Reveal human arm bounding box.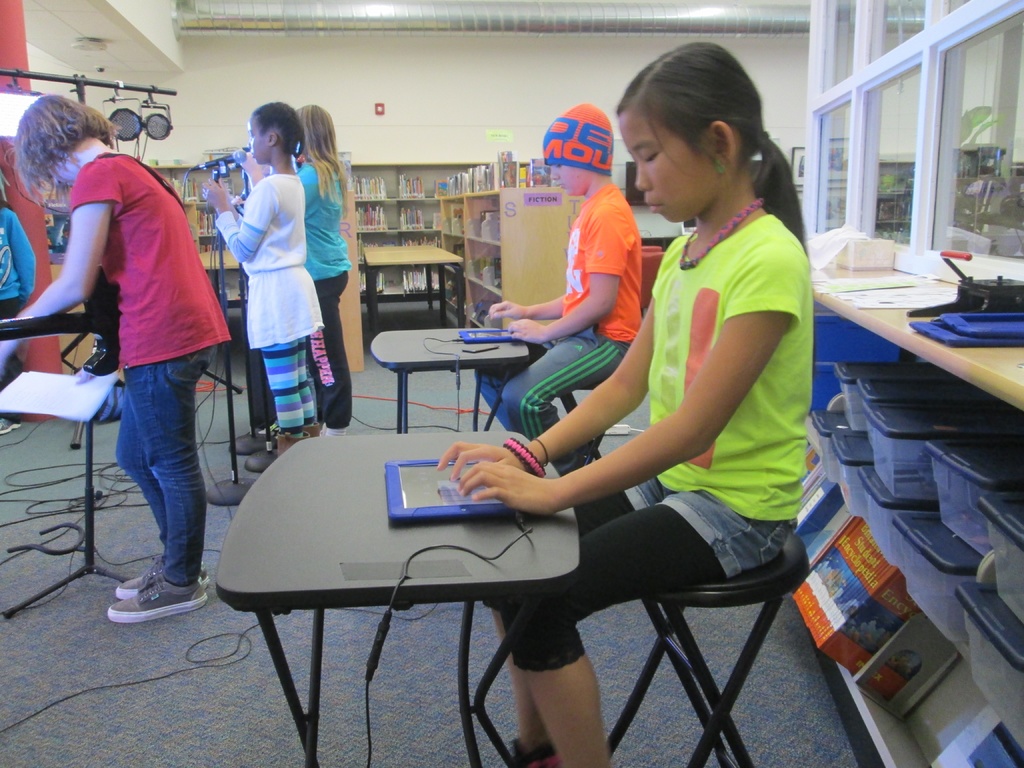
Revealed: crop(26, 193, 96, 342).
